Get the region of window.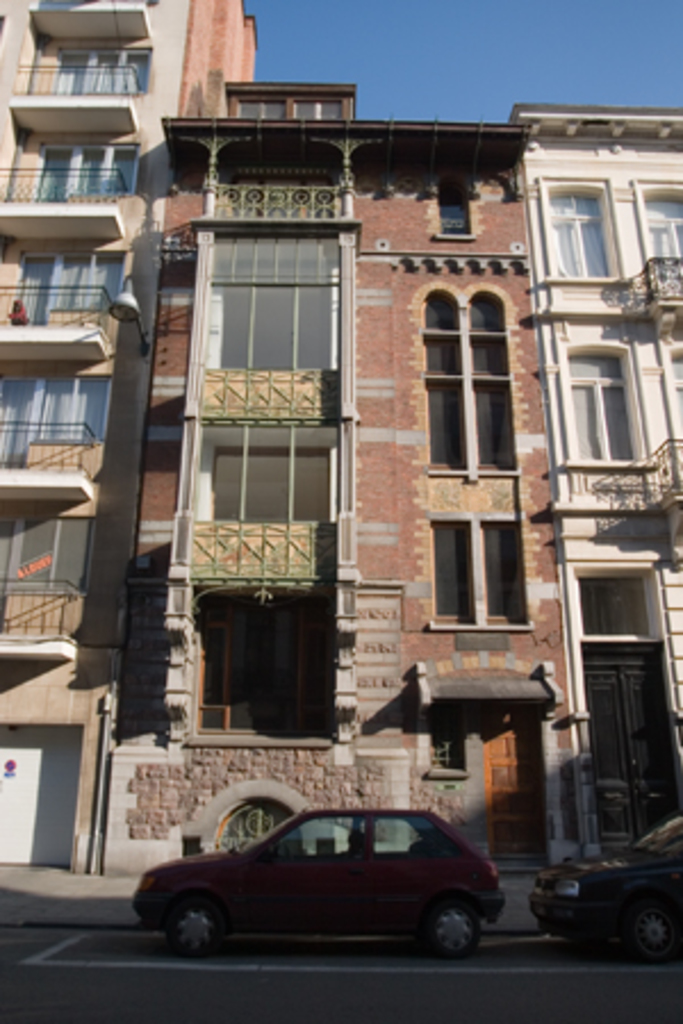
(x1=52, y1=48, x2=168, y2=91).
